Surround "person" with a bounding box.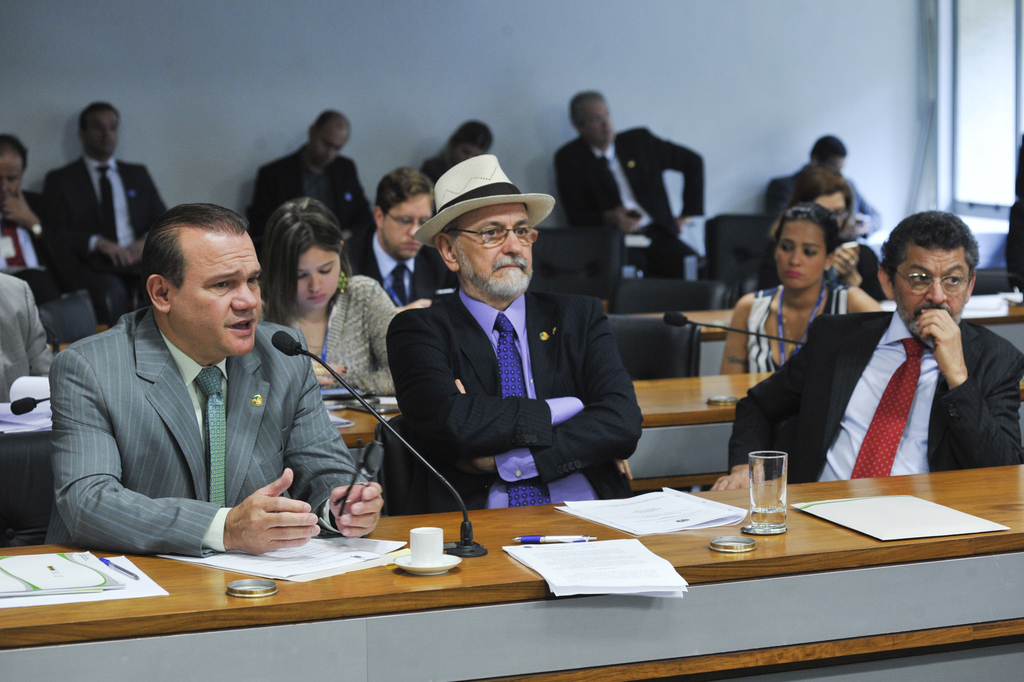
<box>384,147,639,565</box>.
